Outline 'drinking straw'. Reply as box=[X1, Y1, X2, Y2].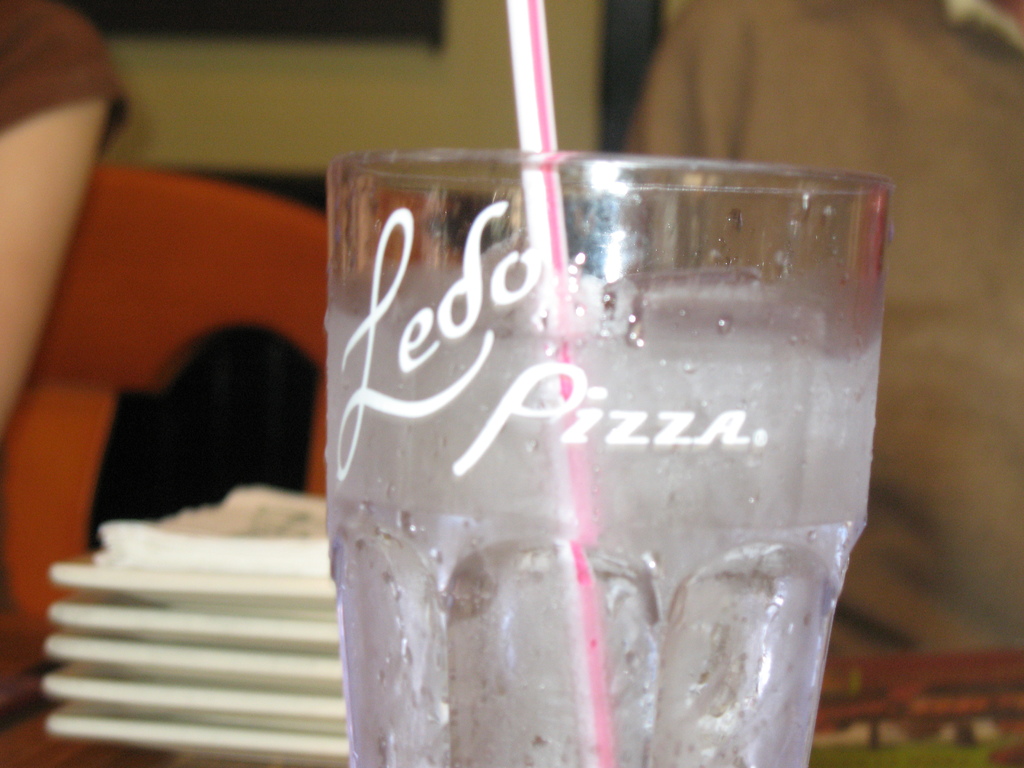
box=[505, 0, 616, 767].
